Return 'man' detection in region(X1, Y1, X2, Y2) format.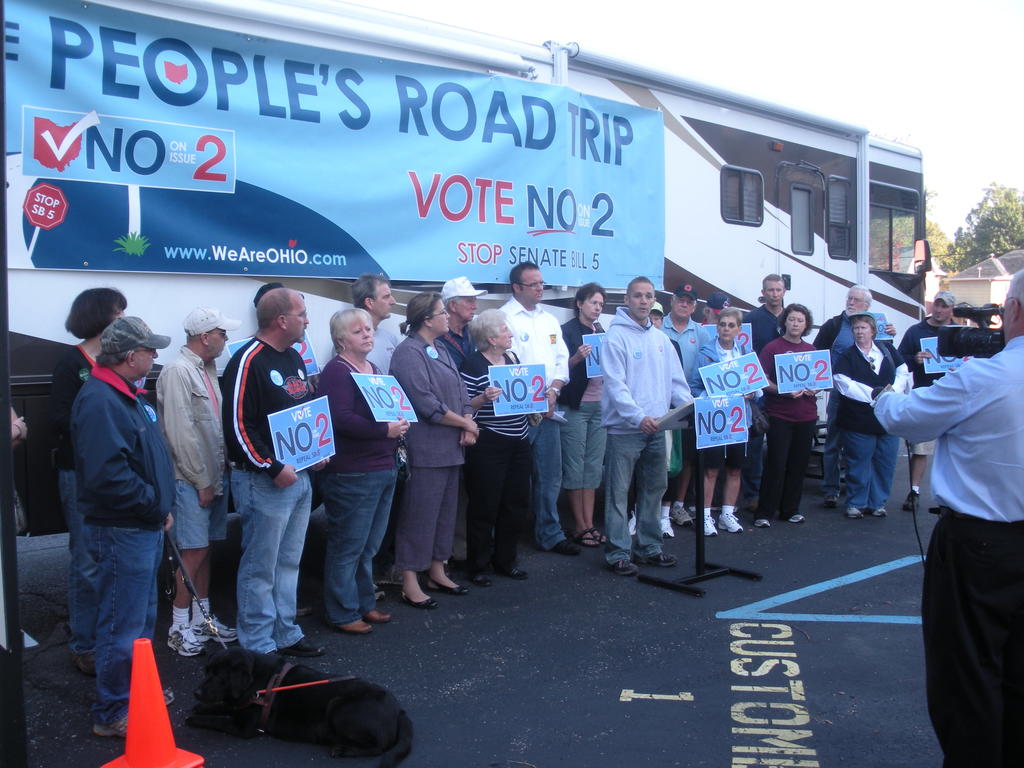
region(495, 262, 588, 558).
